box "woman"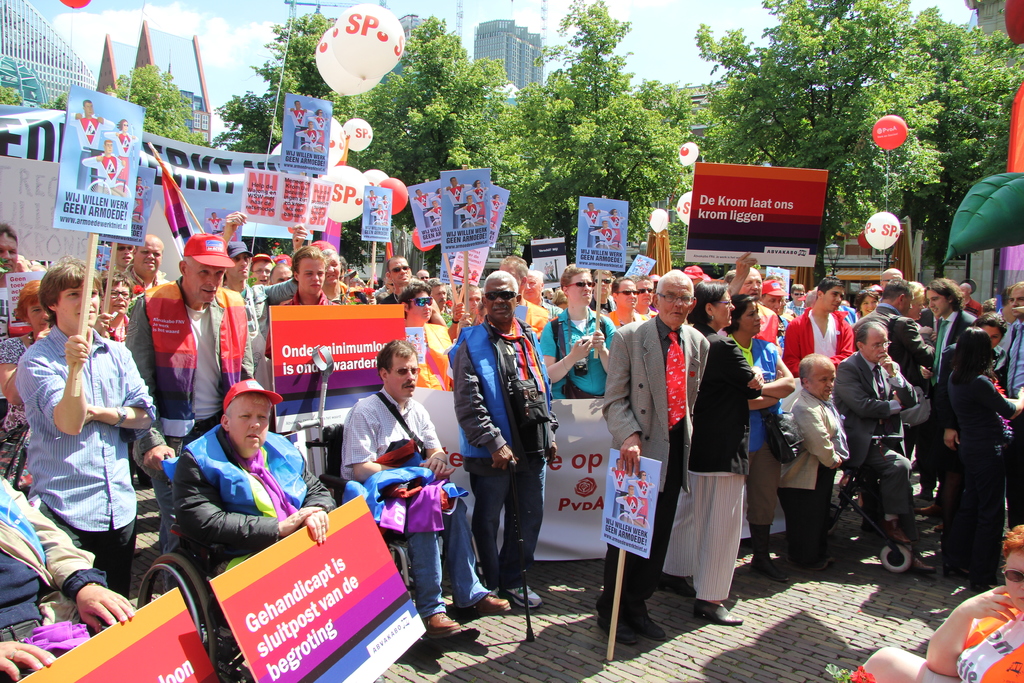
[673, 298, 764, 636]
